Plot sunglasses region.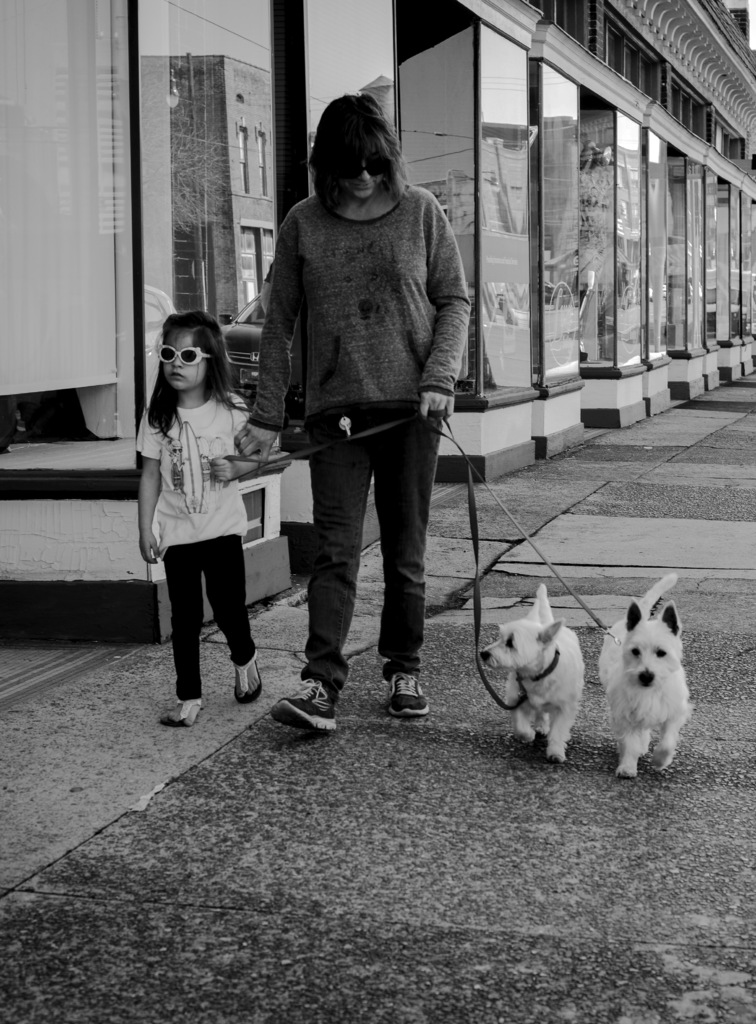
Plotted at BBox(346, 156, 390, 177).
